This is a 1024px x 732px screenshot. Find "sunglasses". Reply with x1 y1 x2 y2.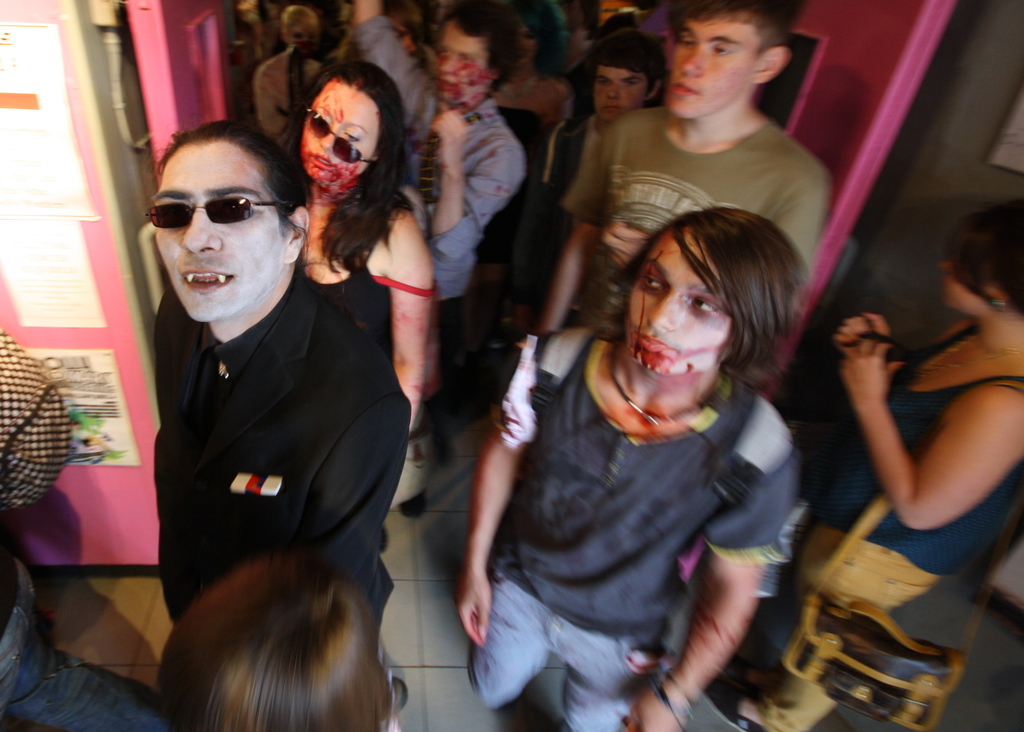
147 198 279 227.
